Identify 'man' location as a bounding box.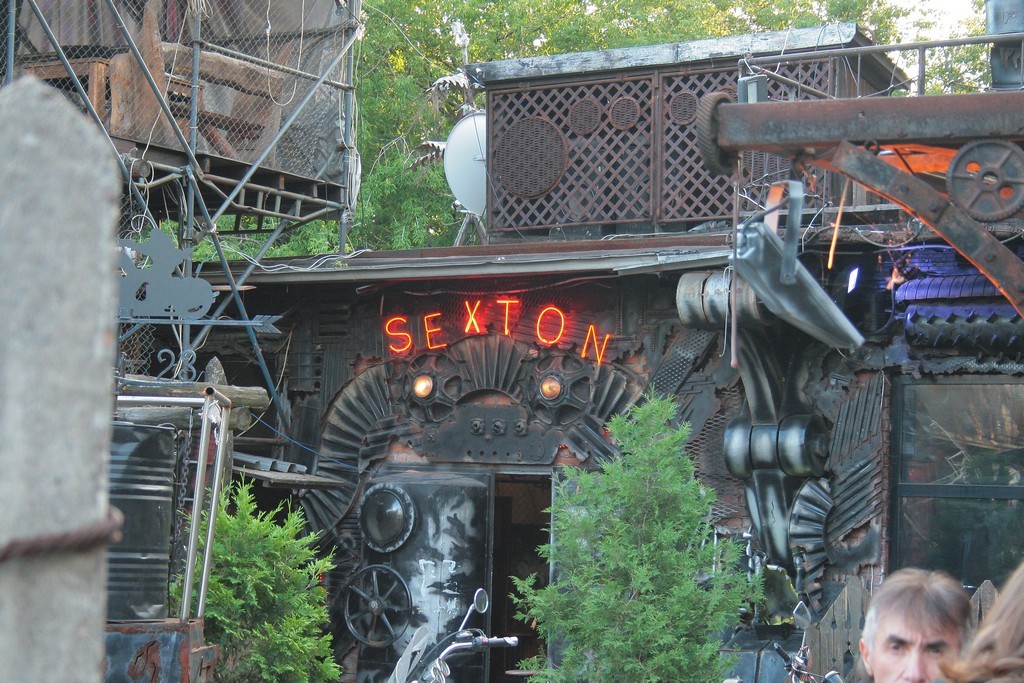
<region>832, 565, 999, 682</region>.
